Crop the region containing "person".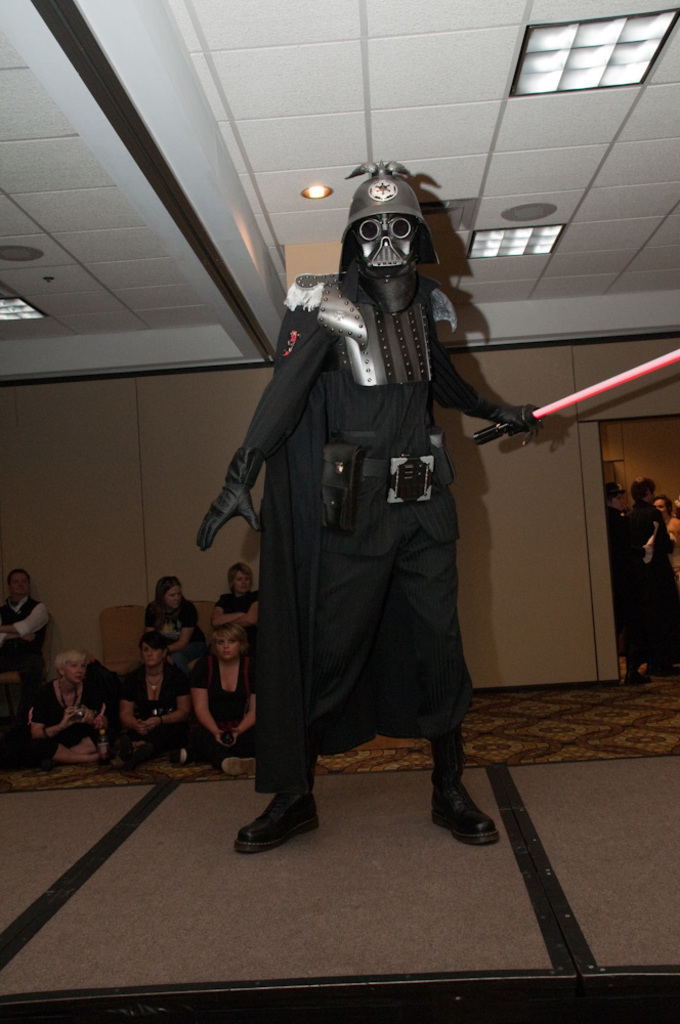
Crop region: rect(0, 568, 53, 691).
